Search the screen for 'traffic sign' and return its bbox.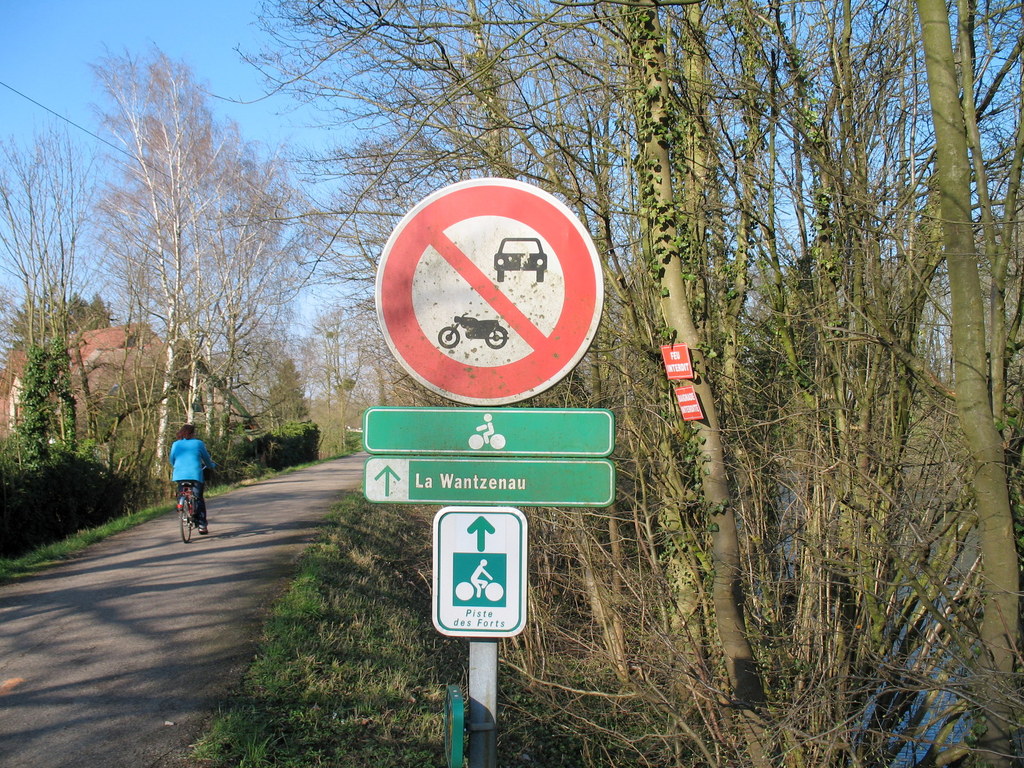
Found: BBox(362, 408, 613, 458).
